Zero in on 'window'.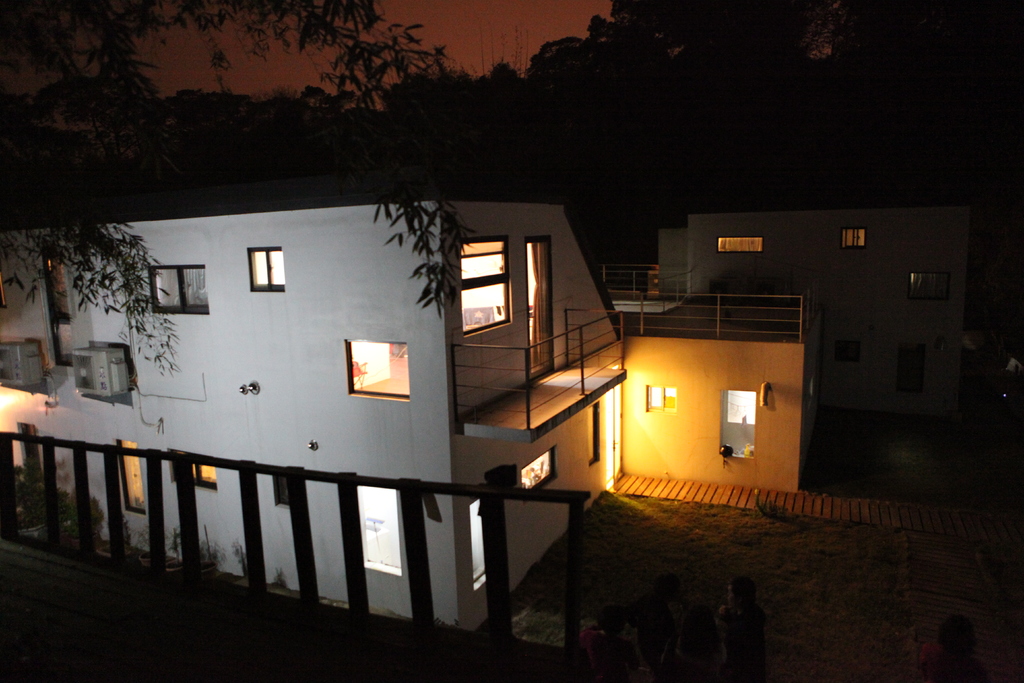
Zeroed in: select_region(845, 226, 866, 248).
